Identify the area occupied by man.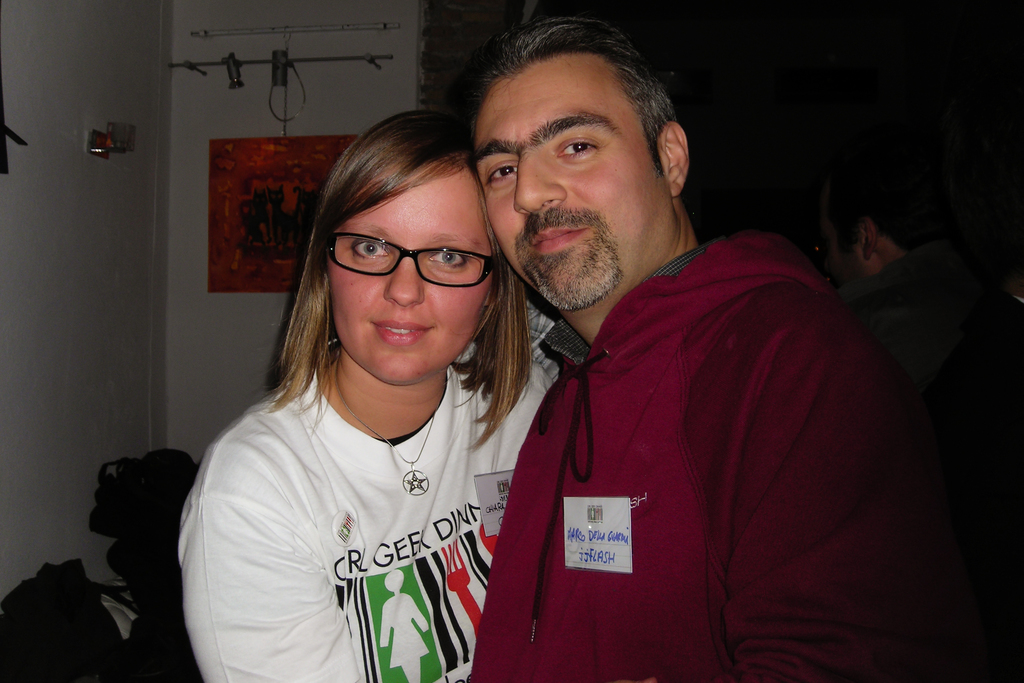
Area: 398, 21, 936, 682.
